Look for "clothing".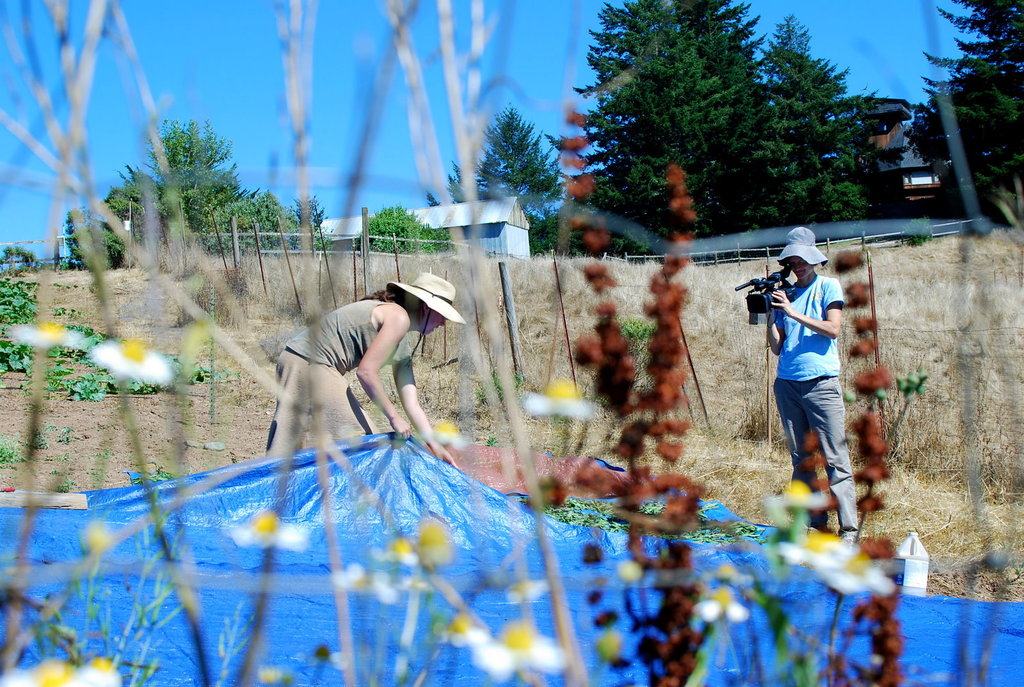
Found: <region>262, 298, 409, 459</region>.
